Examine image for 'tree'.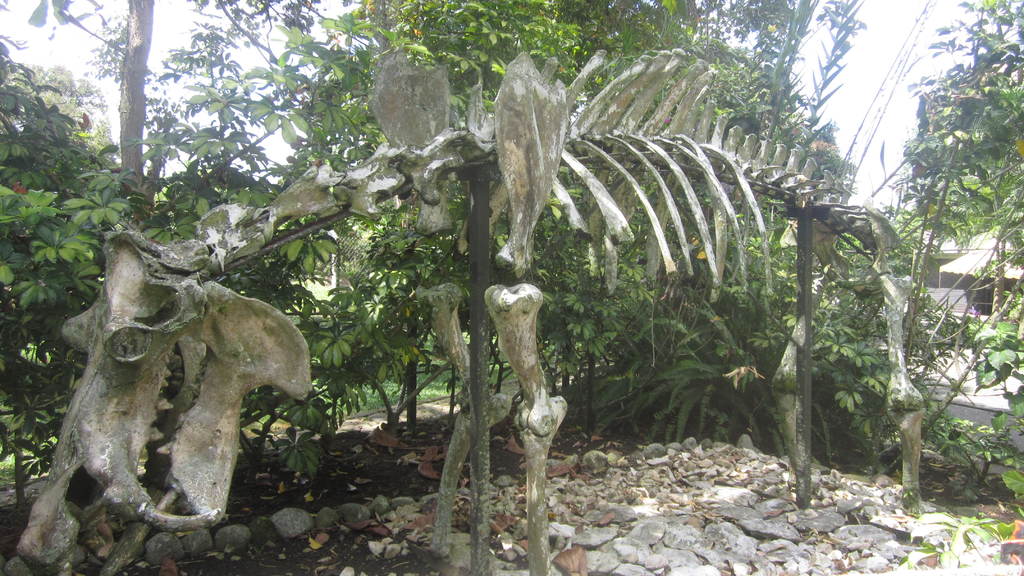
Examination result: (902, 0, 1023, 402).
